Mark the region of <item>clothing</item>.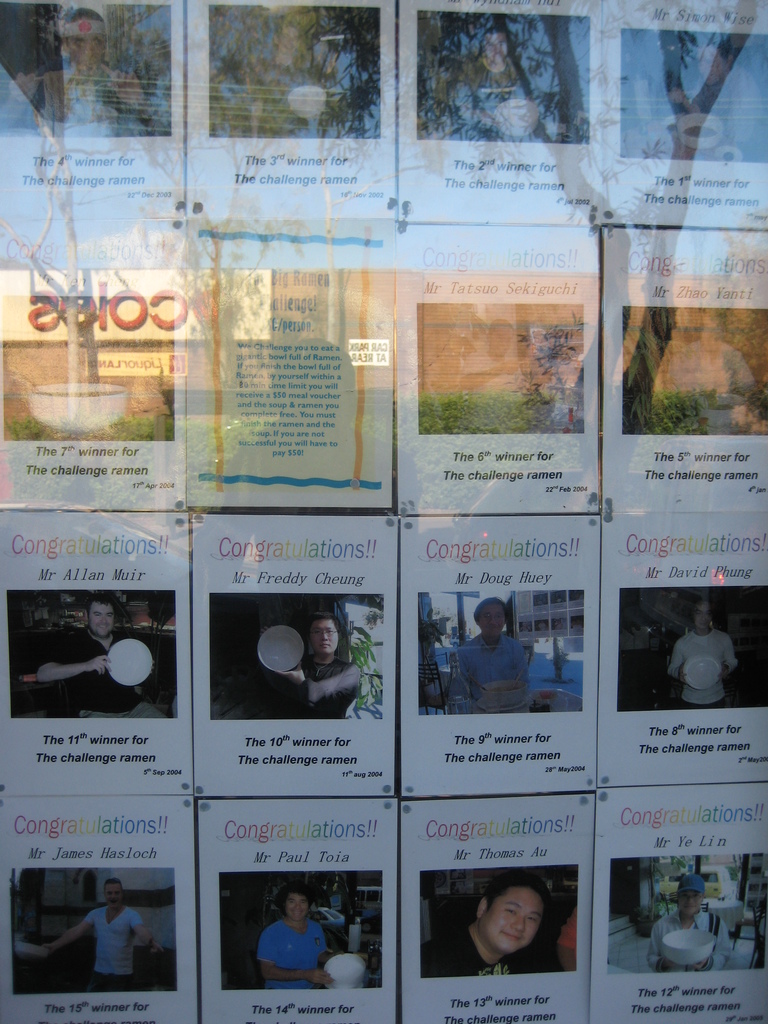
Region: {"x1": 415, "y1": 919, "x2": 541, "y2": 977}.
